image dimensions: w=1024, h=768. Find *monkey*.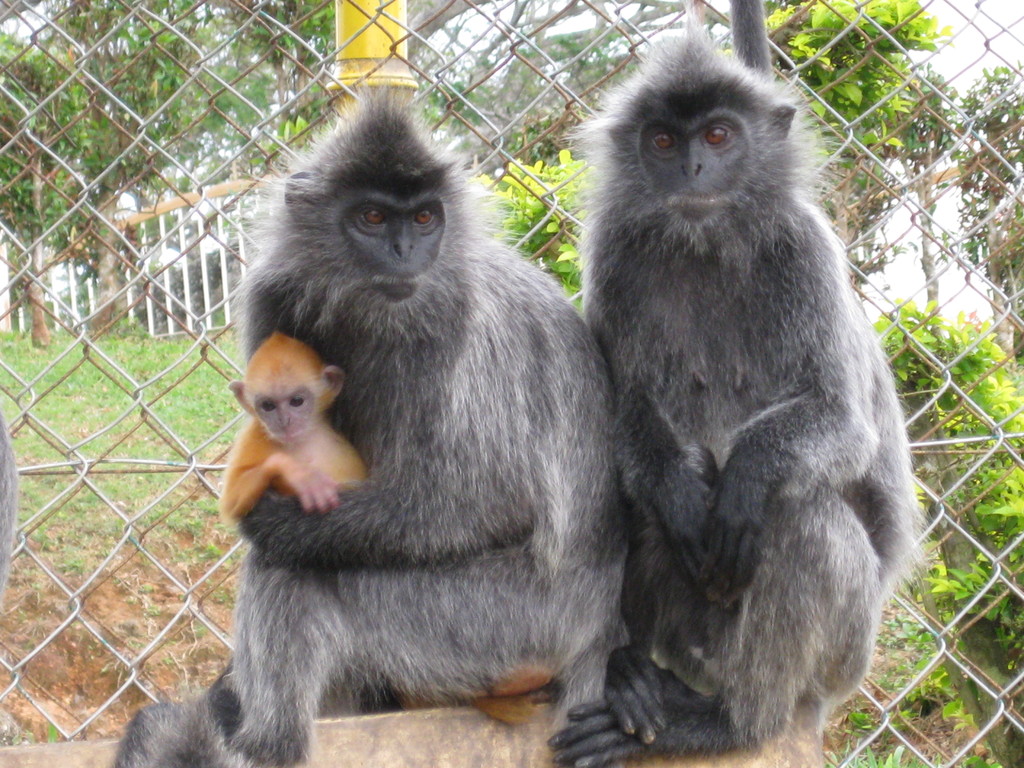
region(547, 16, 940, 746).
